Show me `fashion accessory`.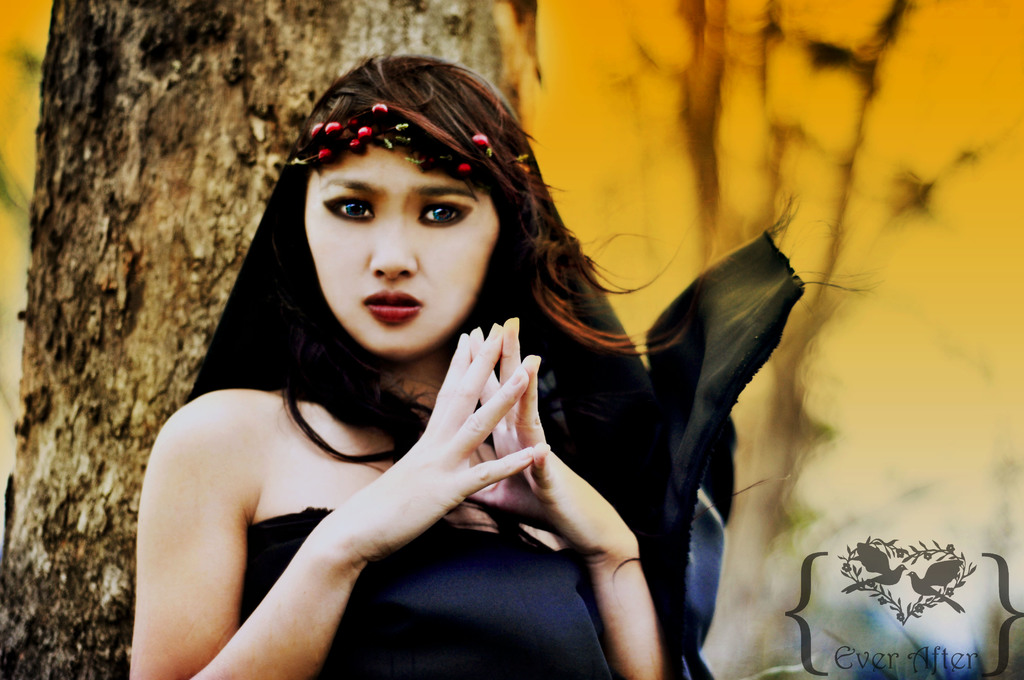
`fashion accessory` is here: left=289, top=101, right=530, bottom=182.
